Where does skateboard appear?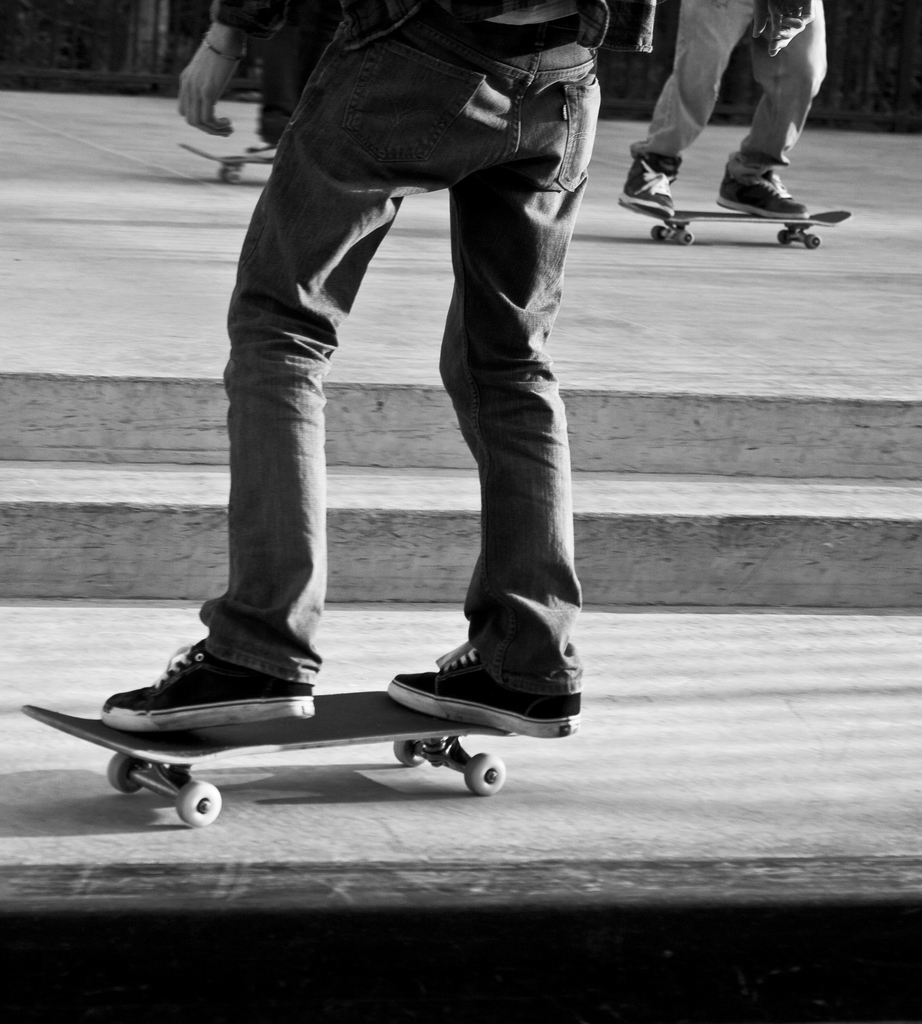
Appears at bbox=(21, 691, 518, 828).
